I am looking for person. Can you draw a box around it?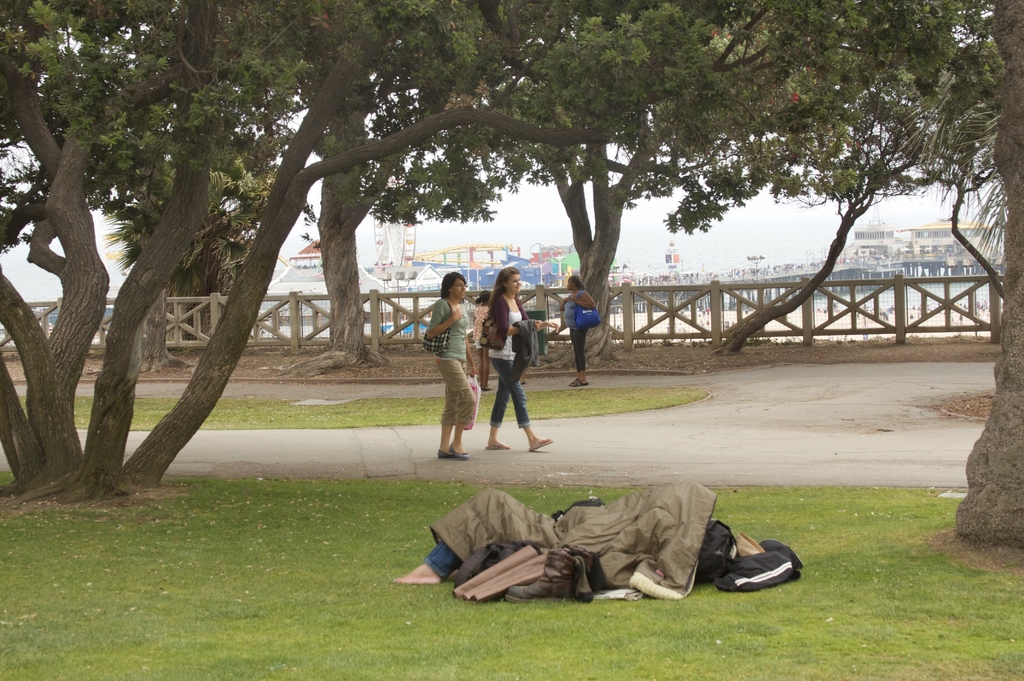
Sure, the bounding box is x1=426 y1=275 x2=486 y2=474.
